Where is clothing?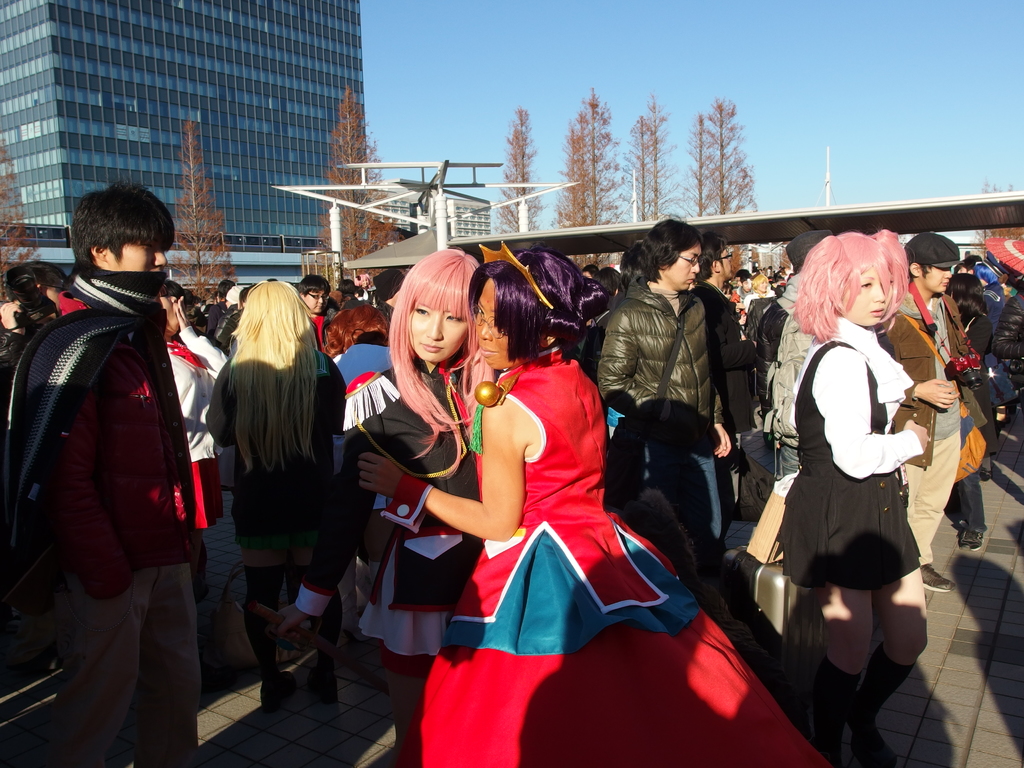
<region>746, 273, 797, 380</region>.
